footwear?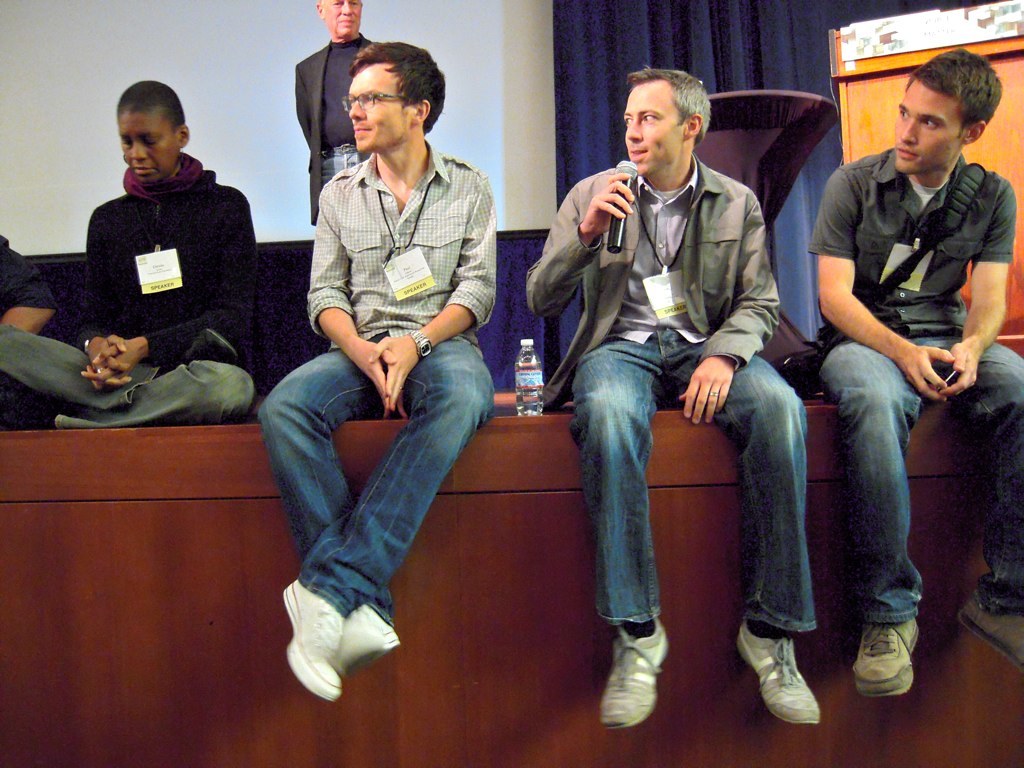
box=[178, 324, 233, 365]
